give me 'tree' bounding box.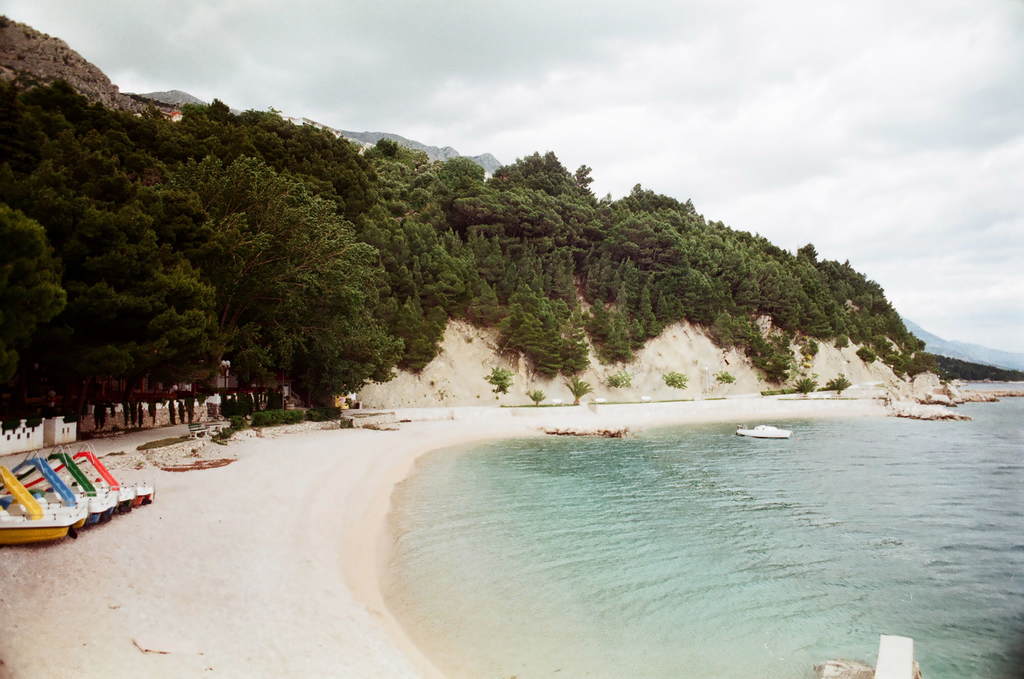
<region>463, 193, 495, 220</region>.
